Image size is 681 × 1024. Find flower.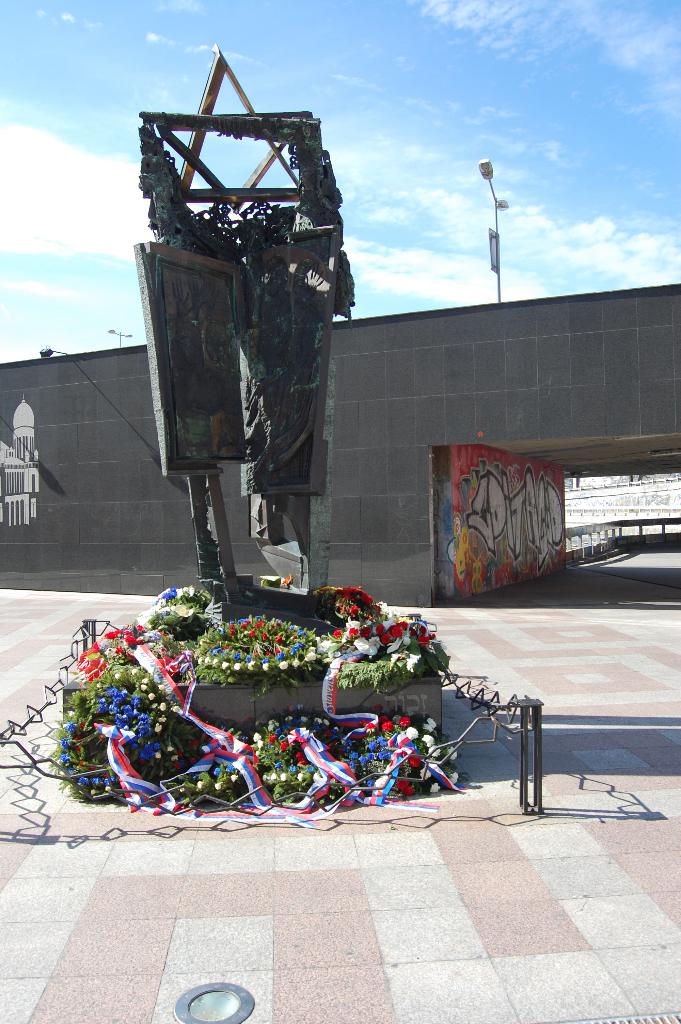
{"x1": 170, "y1": 705, "x2": 179, "y2": 713}.
